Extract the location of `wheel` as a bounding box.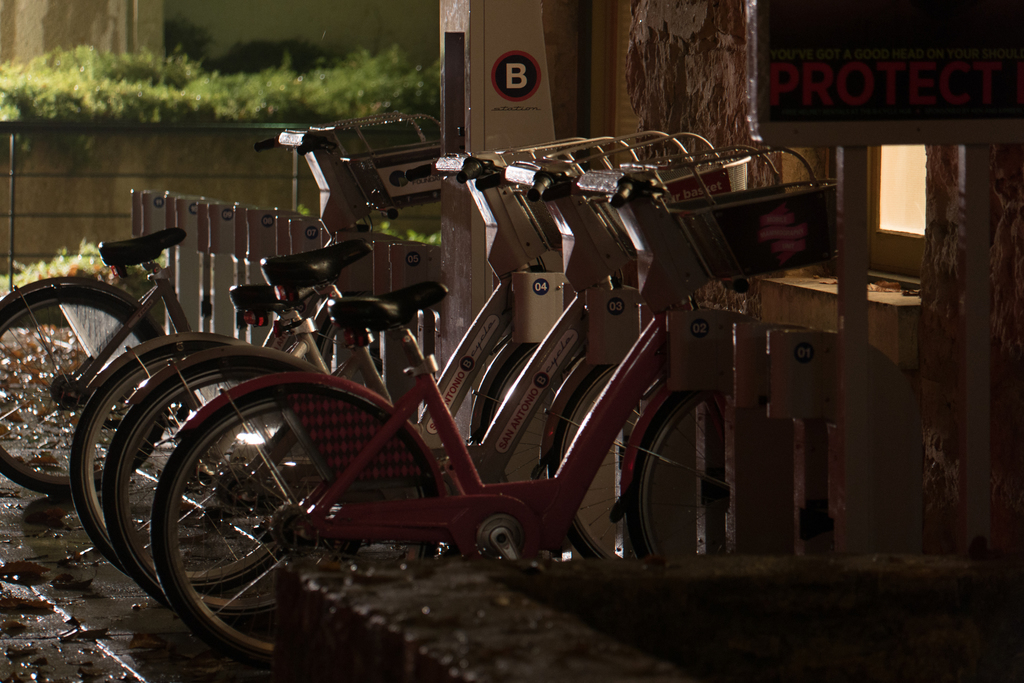
box=[547, 363, 642, 557].
